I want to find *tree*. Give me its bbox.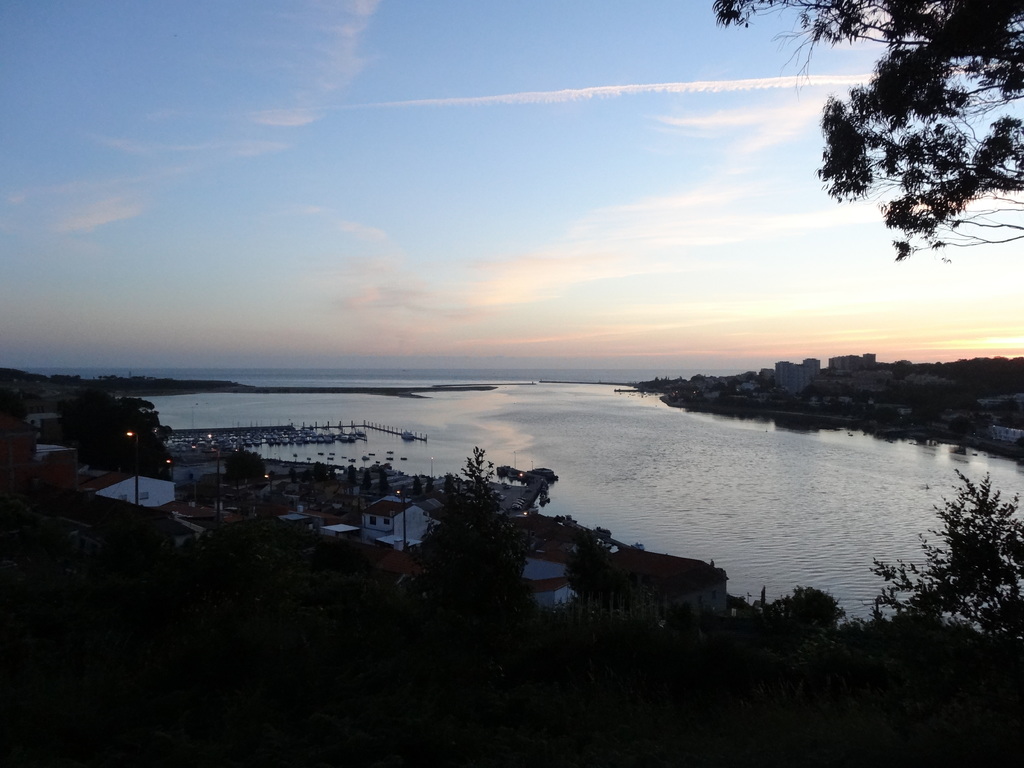
<box>222,449,266,487</box>.
